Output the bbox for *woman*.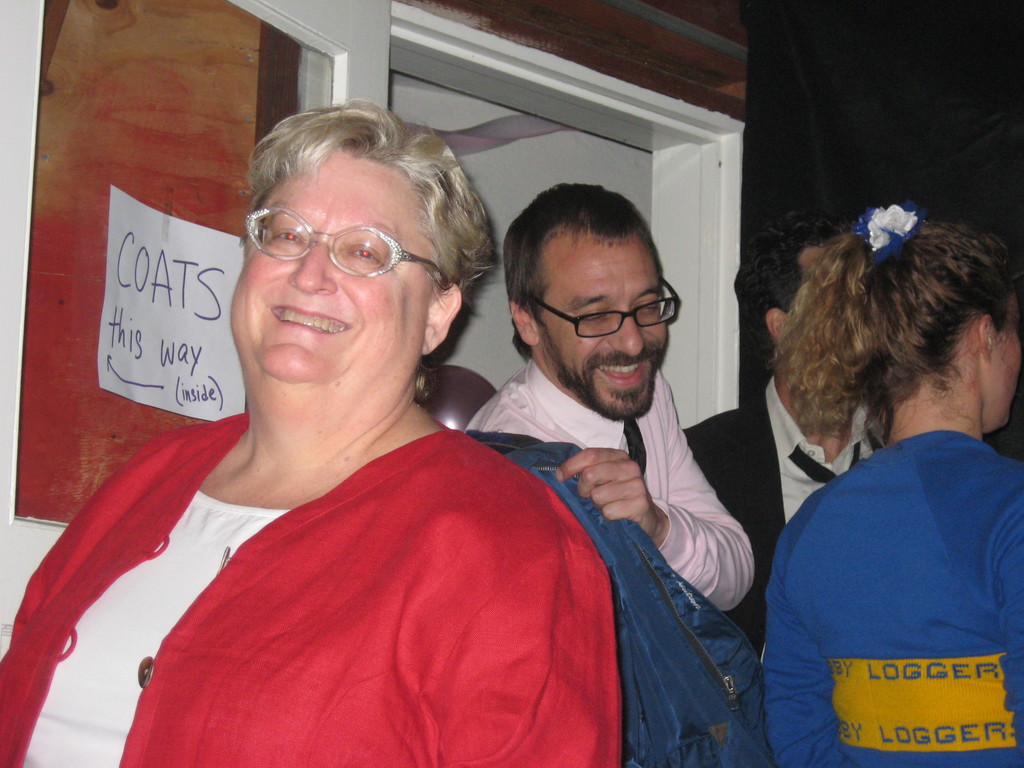
[left=0, top=98, right=629, bottom=767].
